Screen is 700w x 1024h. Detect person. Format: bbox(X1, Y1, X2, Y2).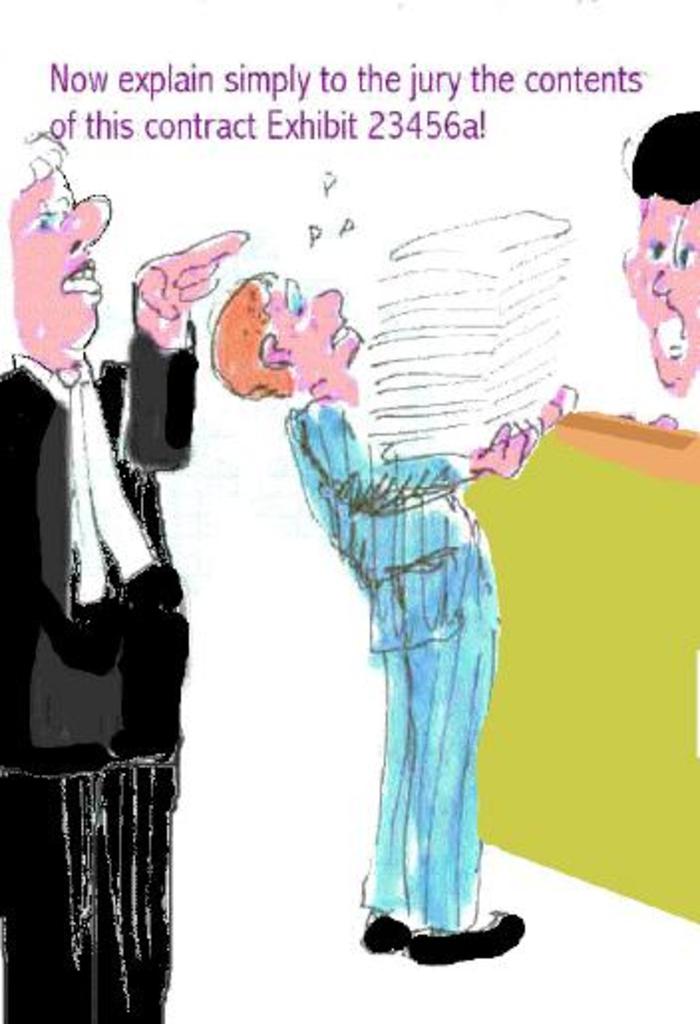
bbox(199, 209, 547, 976).
